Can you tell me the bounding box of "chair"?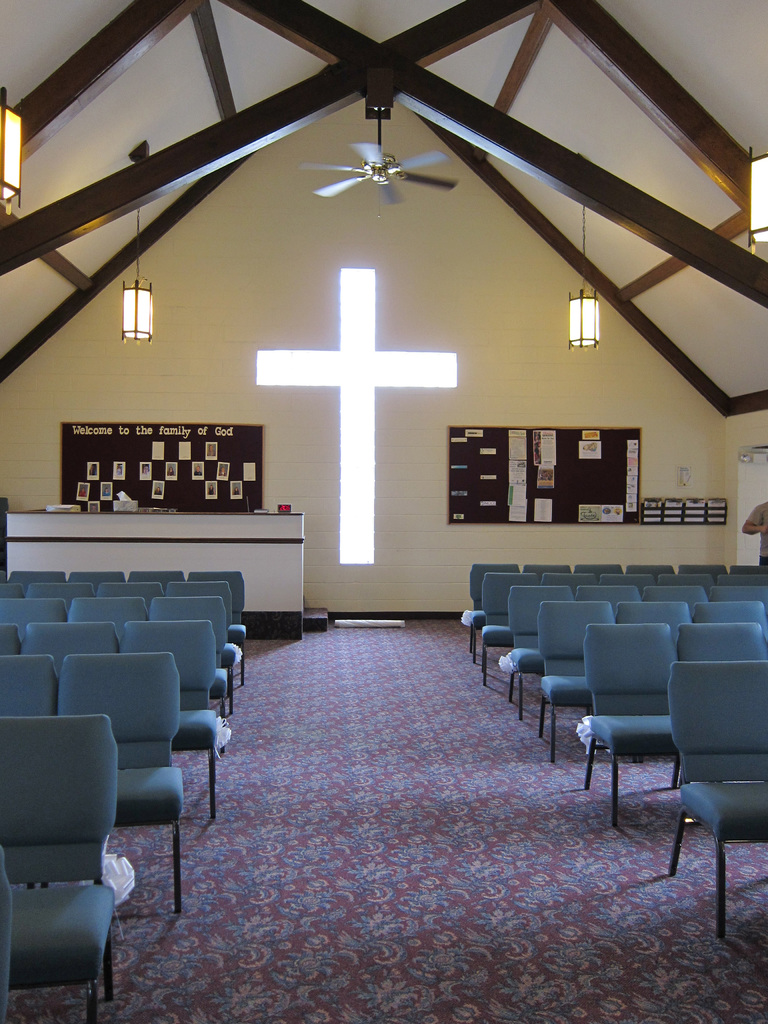
(left=464, top=559, right=520, bottom=665).
